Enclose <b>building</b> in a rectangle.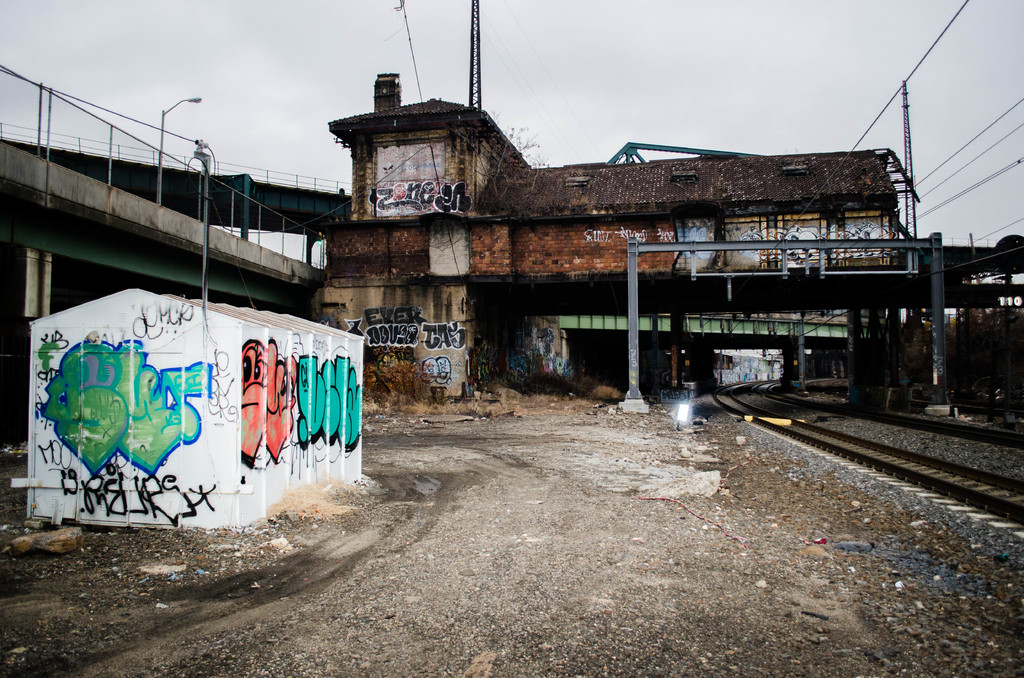
319 76 902 396.
